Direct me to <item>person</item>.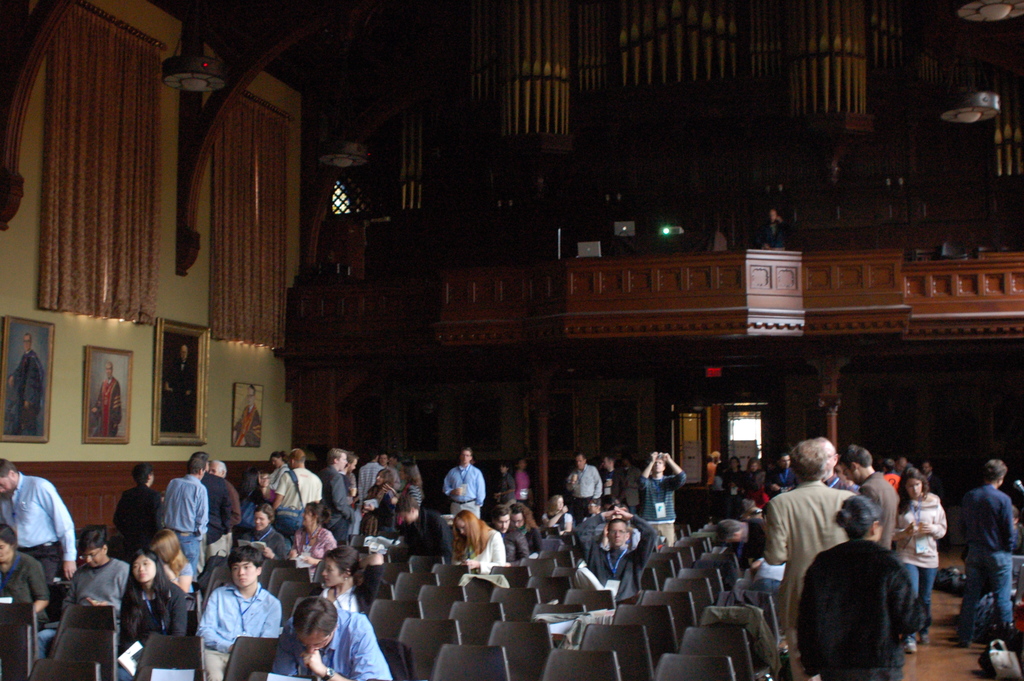
Direction: l=769, t=450, r=798, b=500.
